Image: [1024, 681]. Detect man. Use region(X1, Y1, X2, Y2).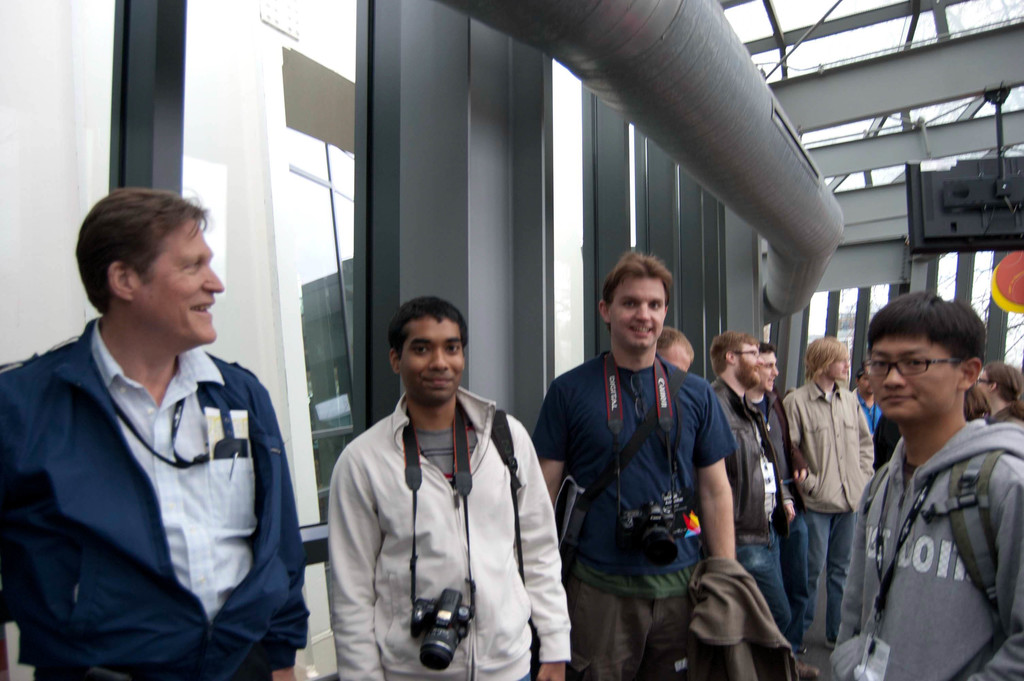
region(324, 291, 572, 680).
